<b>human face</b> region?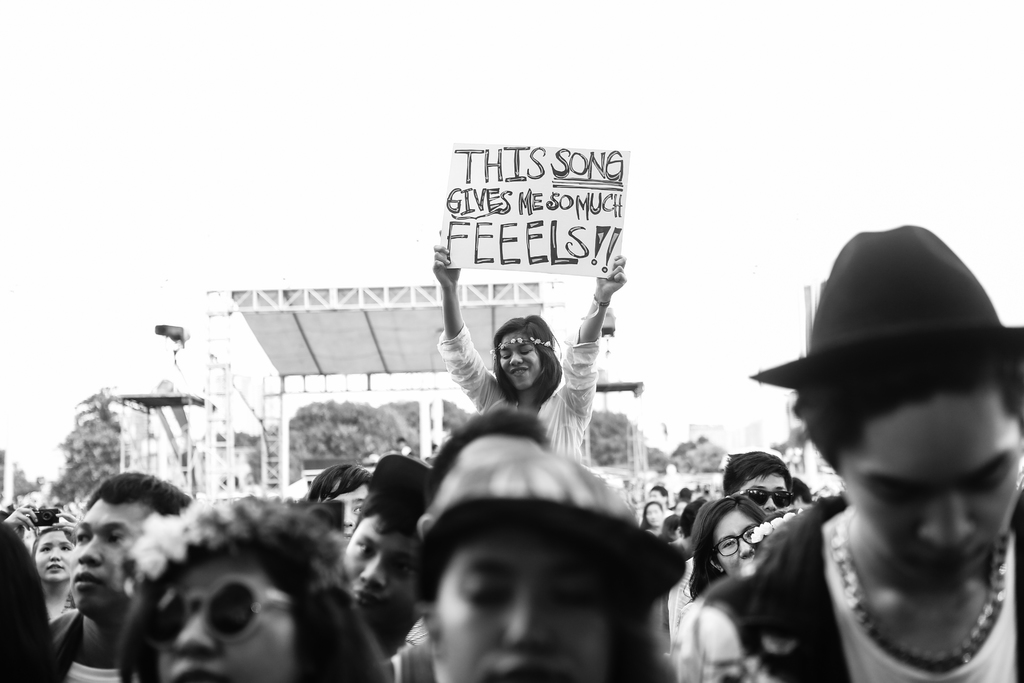
left=68, top=502, right=149, bottom=600
